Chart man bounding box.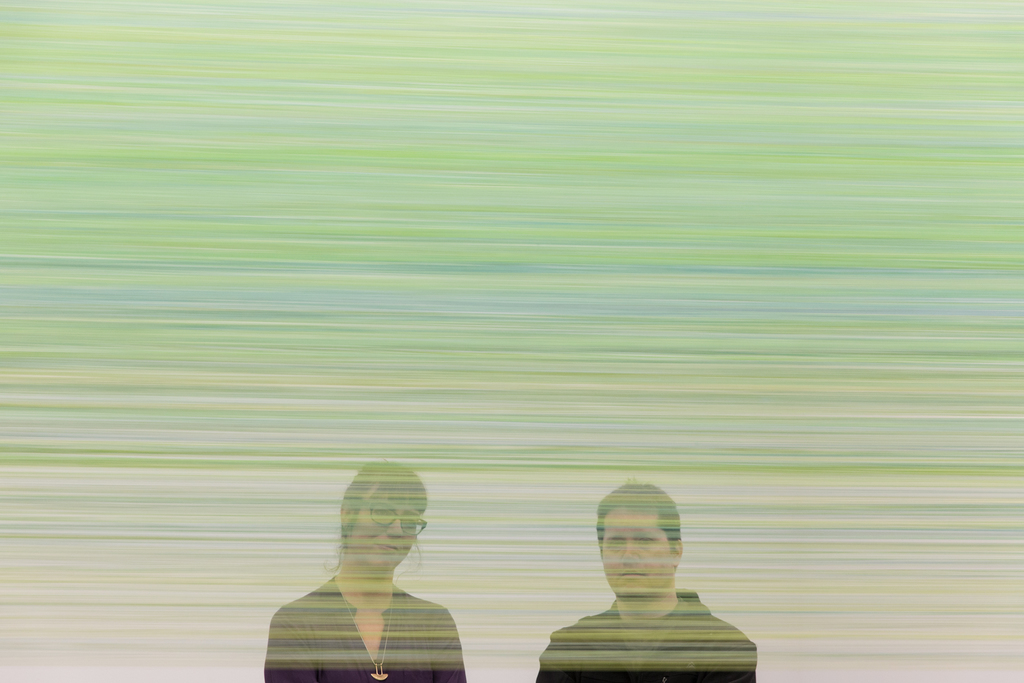
Charted: 244, 473, 497, 679.
